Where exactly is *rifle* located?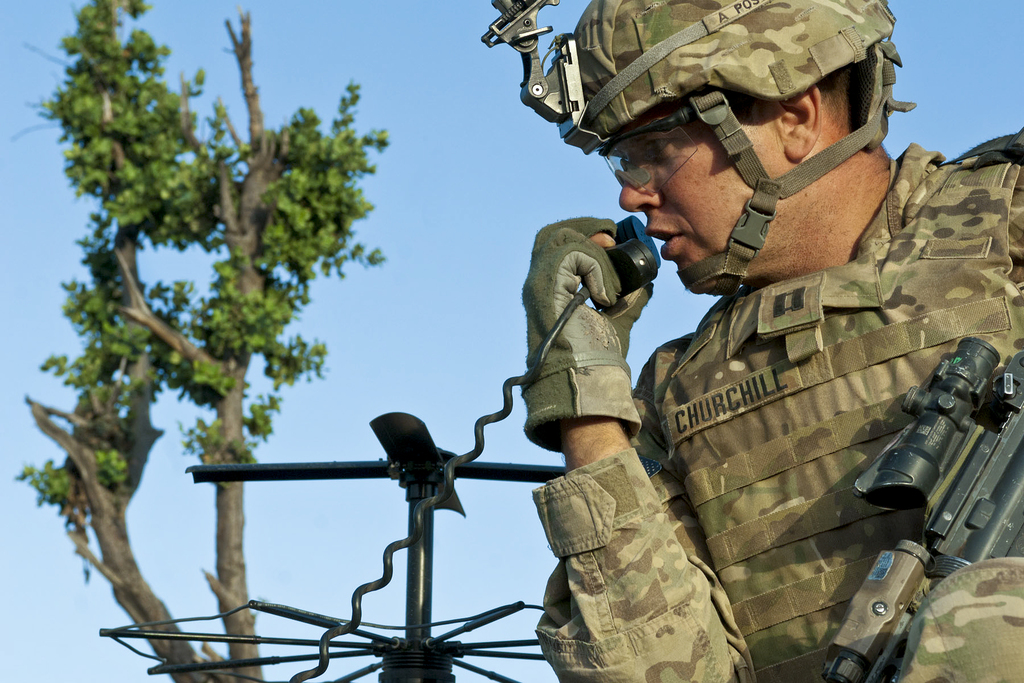
Its bounding box is [left=854, top=340, right=1023, bottom=682].
